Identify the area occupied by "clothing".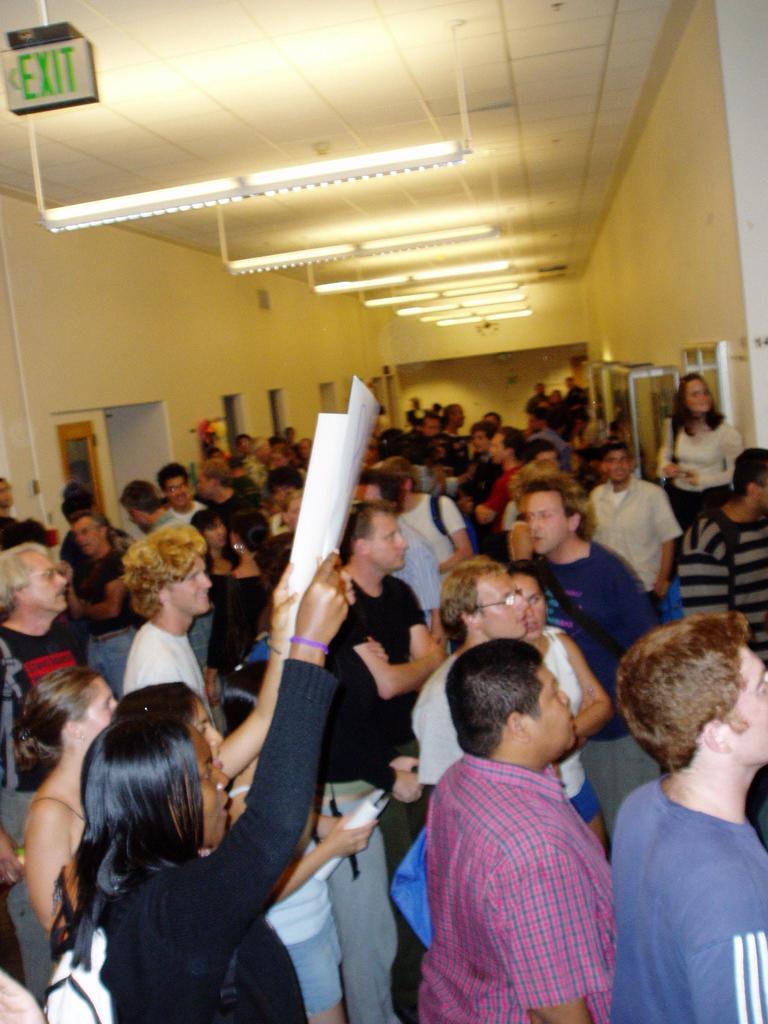
Area: bbox=(611, 774, 767, 1023).
